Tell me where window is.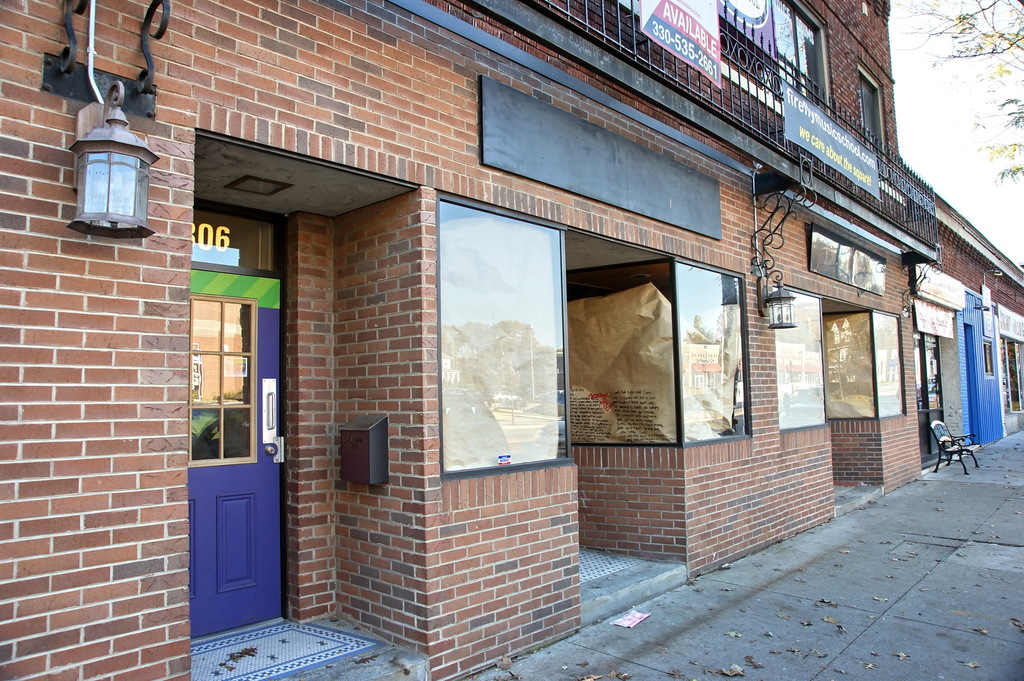
window is at 769, 287, 822, 432.
